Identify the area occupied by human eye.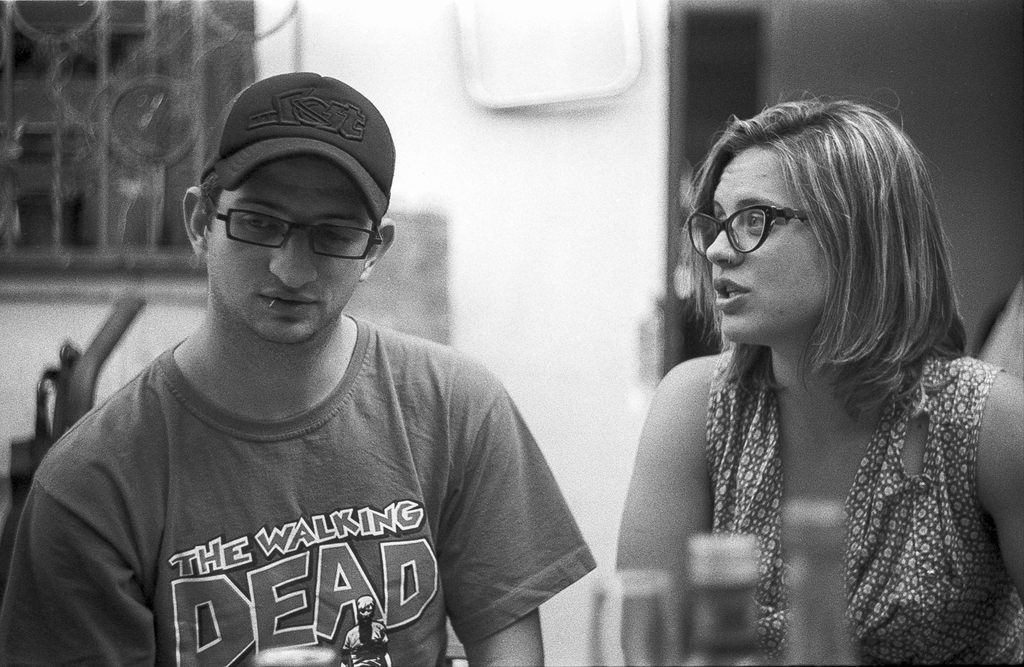
Area: crop(745, 213, 762, 229).
